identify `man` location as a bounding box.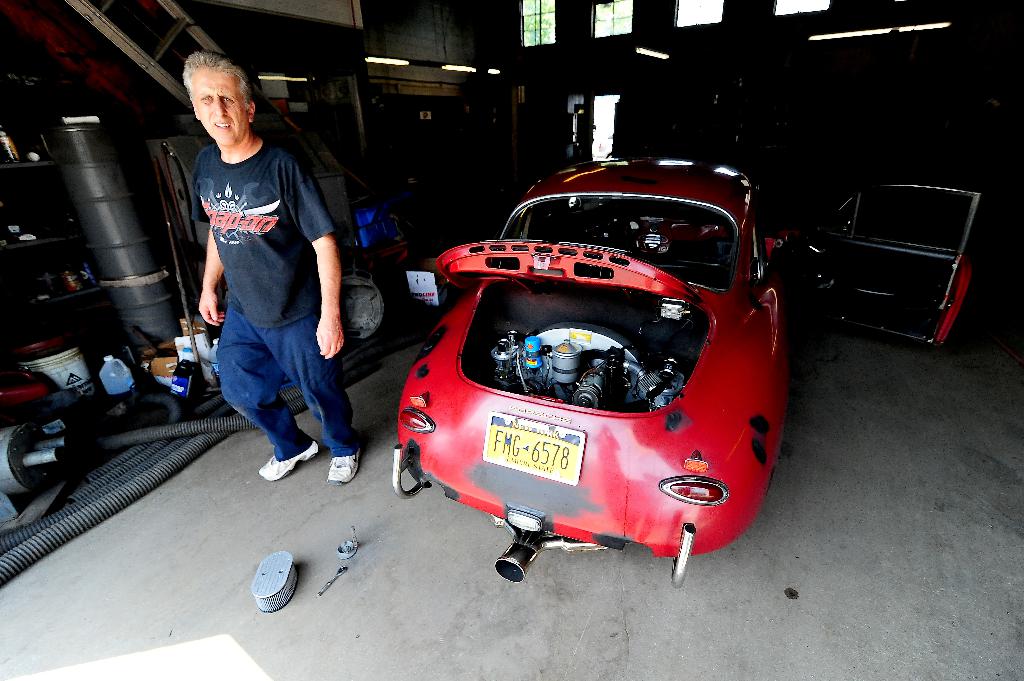
detection(177, 53, 365, 486).
